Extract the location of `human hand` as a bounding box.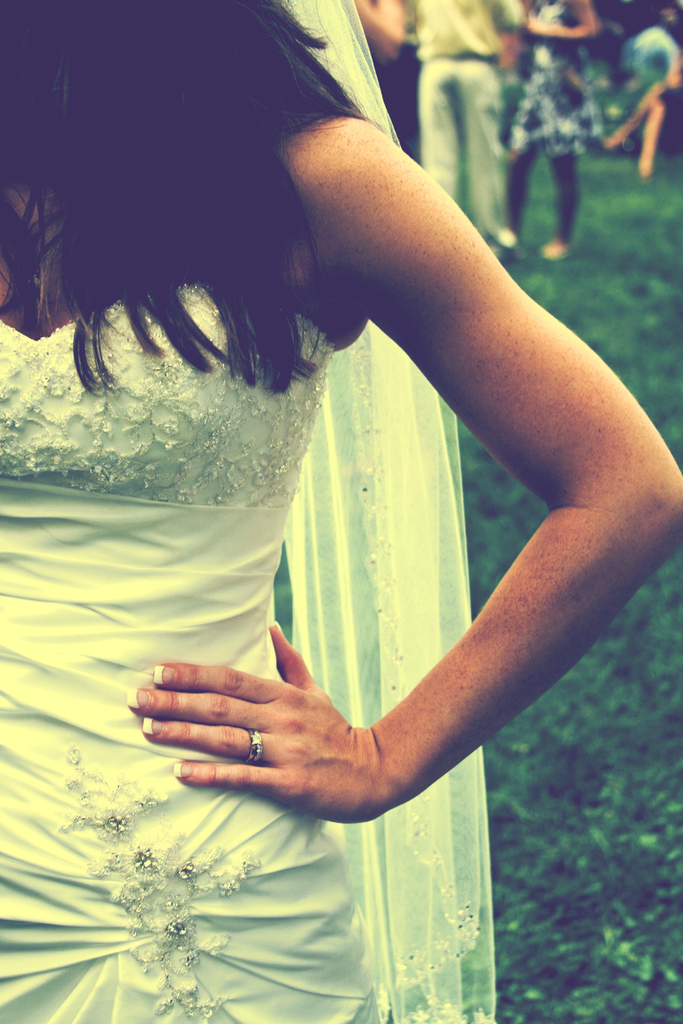
box=[111, 632, 431, 829].
